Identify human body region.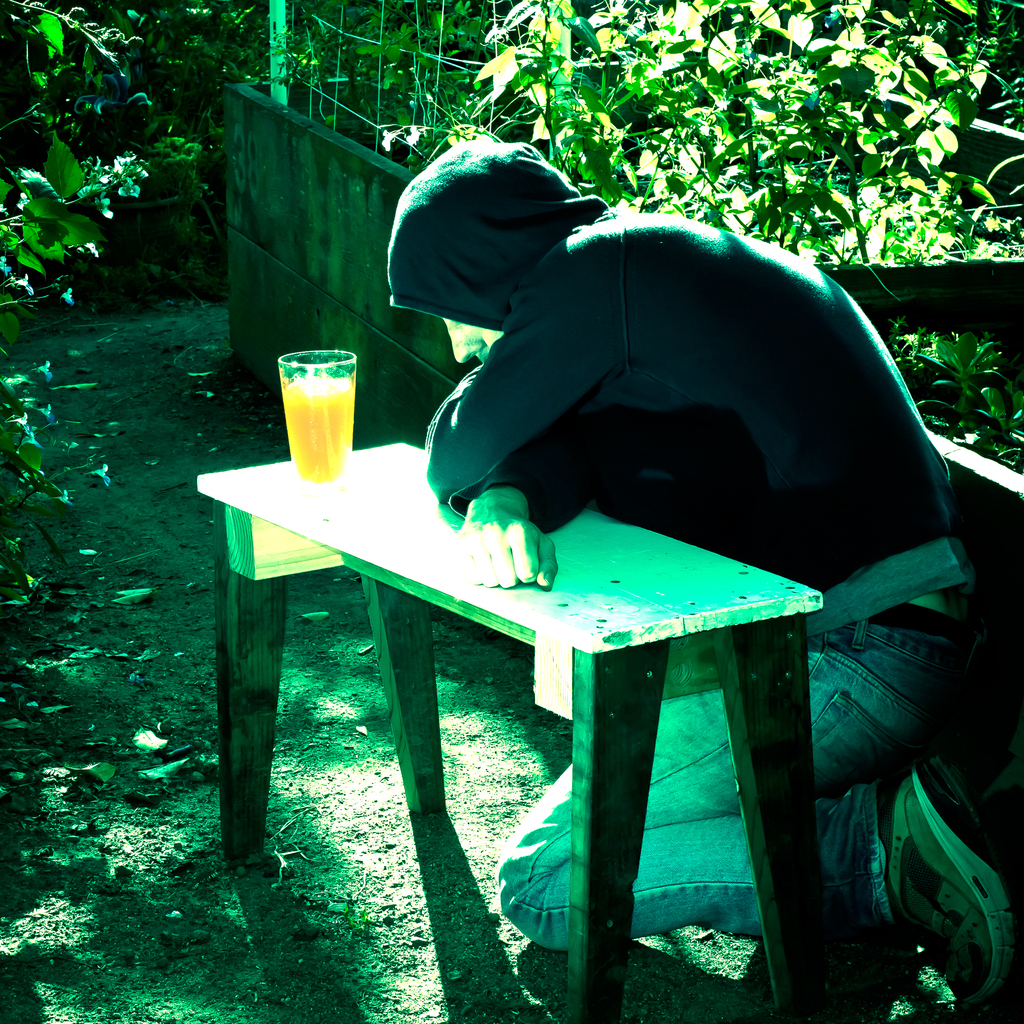
Region: <bbox>387, 132, 1015, 1002</bbox>.
